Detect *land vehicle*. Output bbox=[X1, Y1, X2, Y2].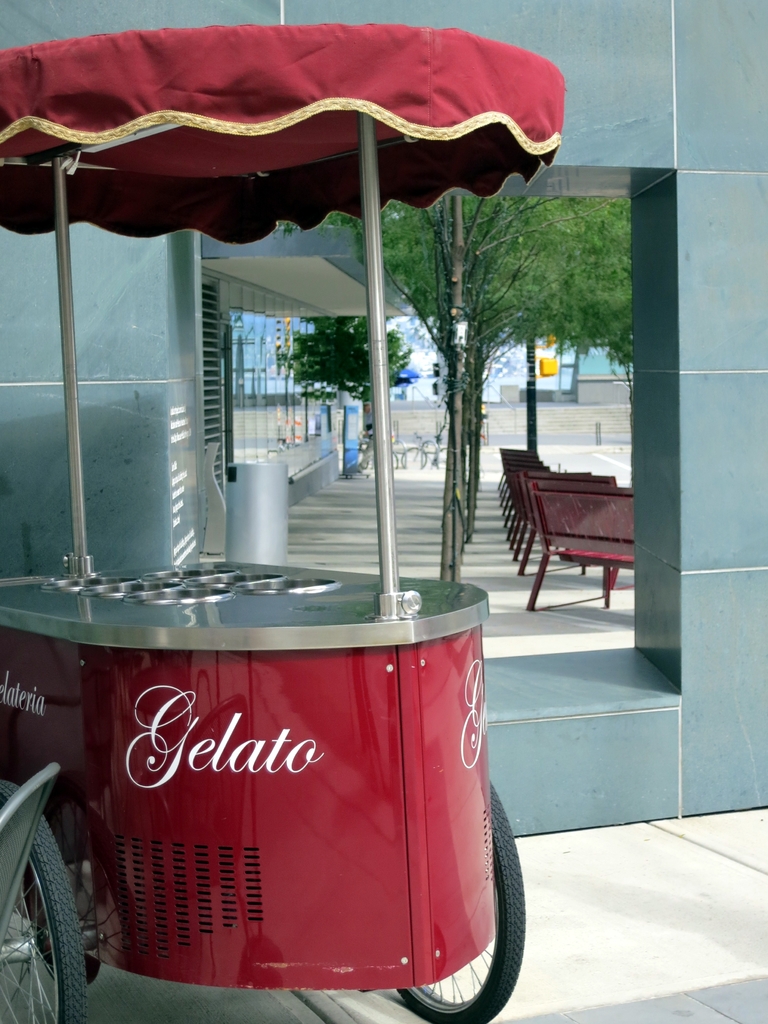
bbox=[394, 429, 450, 473].
